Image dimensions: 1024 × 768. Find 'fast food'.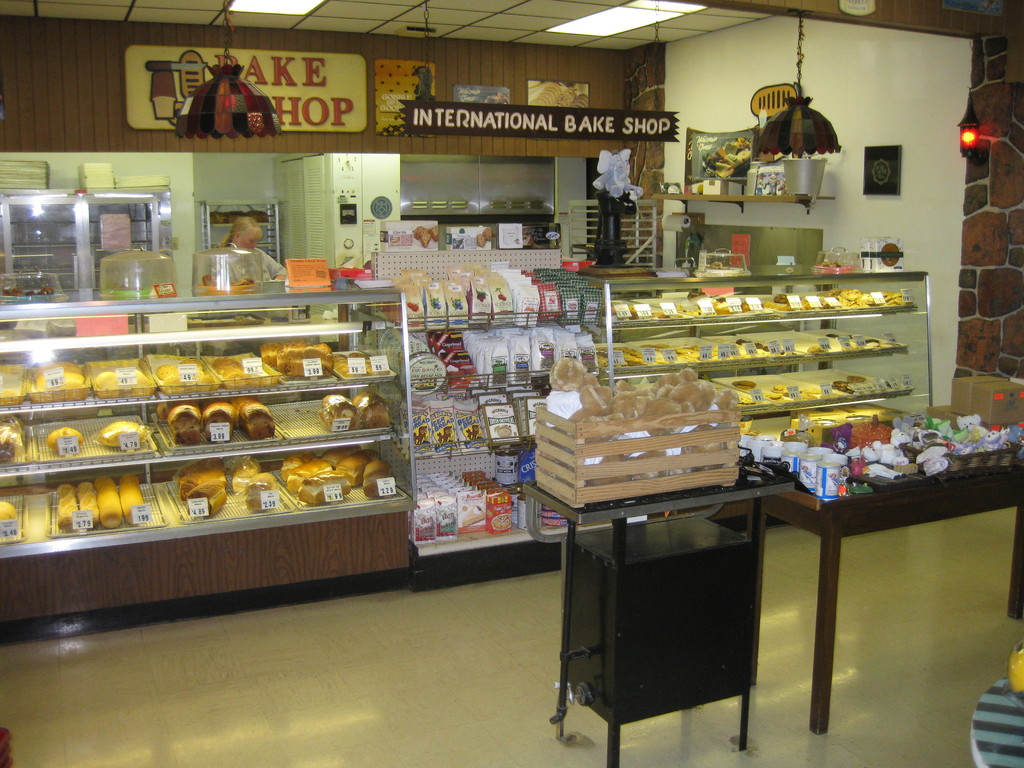
box(244, 477, 273, 513).
